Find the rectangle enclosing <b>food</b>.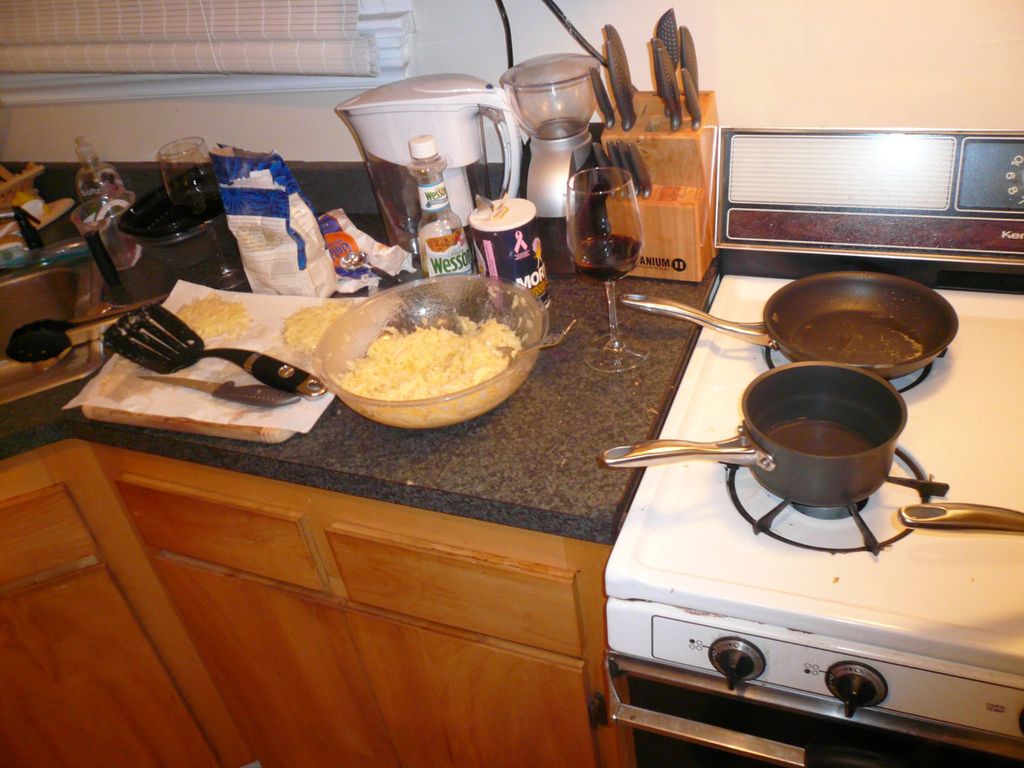
<bbox>280, 300, 356, 352</bbox>.
